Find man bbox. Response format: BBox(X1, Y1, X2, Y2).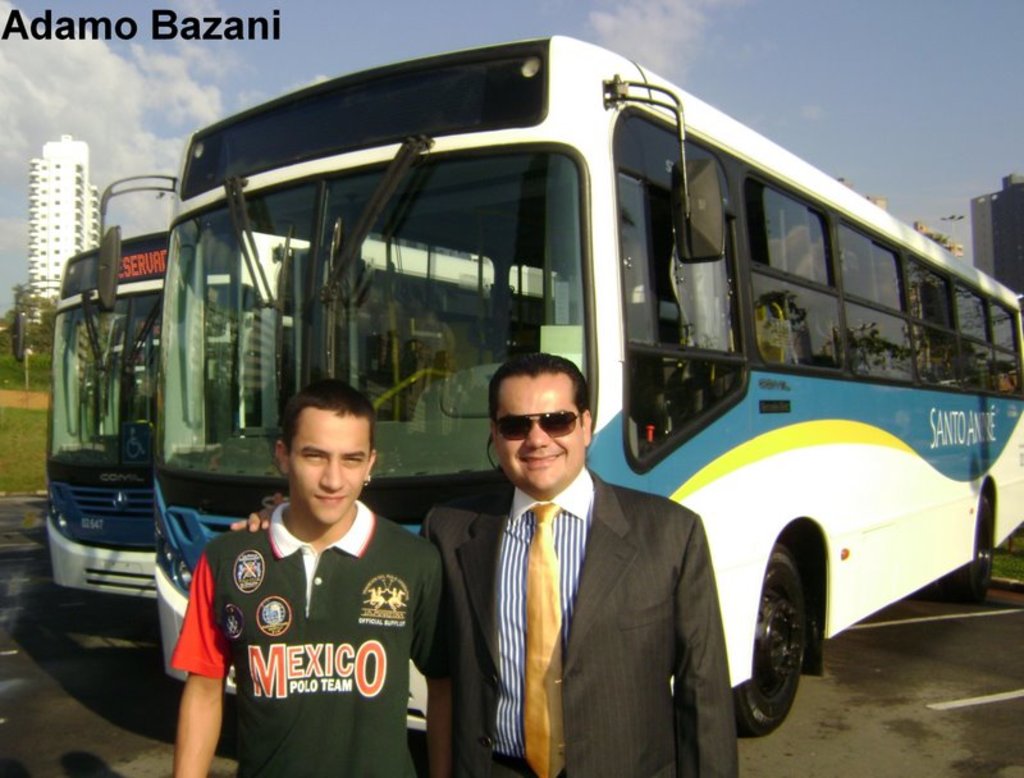
BBox(232, 347, 735, 777).
